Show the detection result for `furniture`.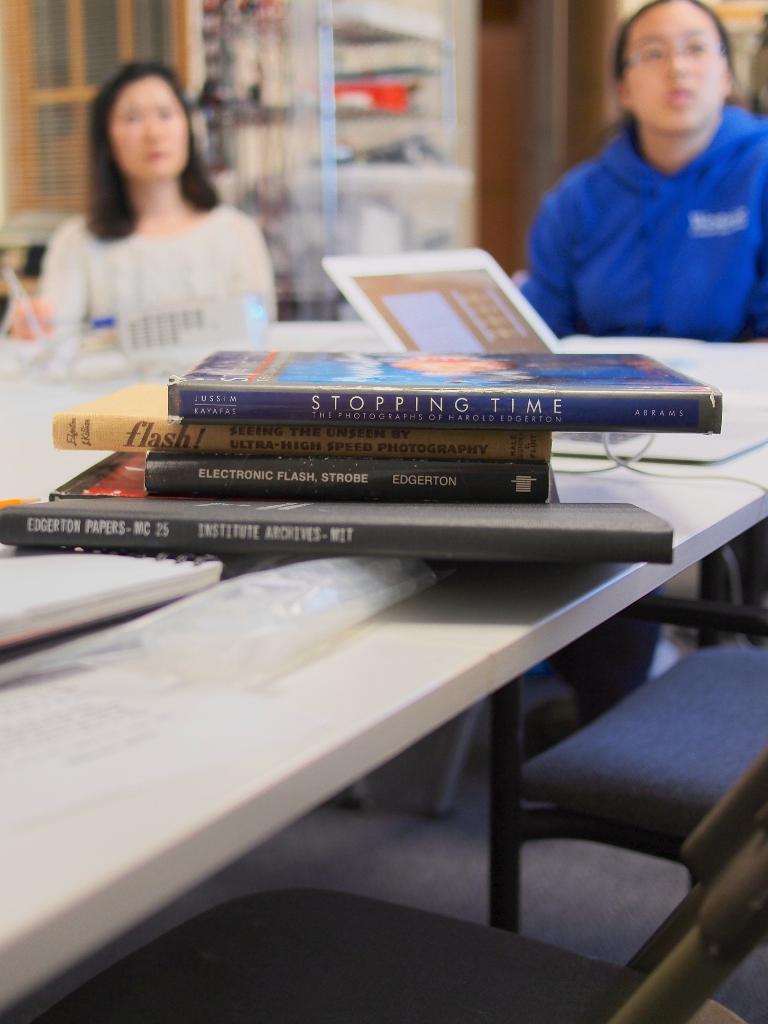
crop(0, 323, 767, 1015).
